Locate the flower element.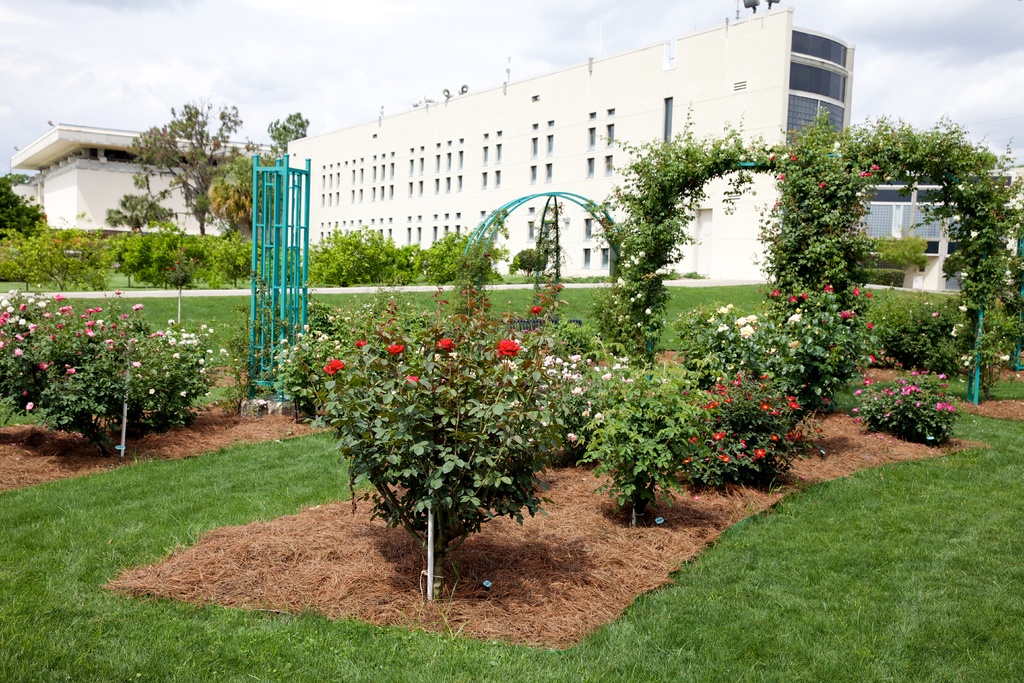
Element bbox: left=998, top=352, right=1011, bottom=361.
